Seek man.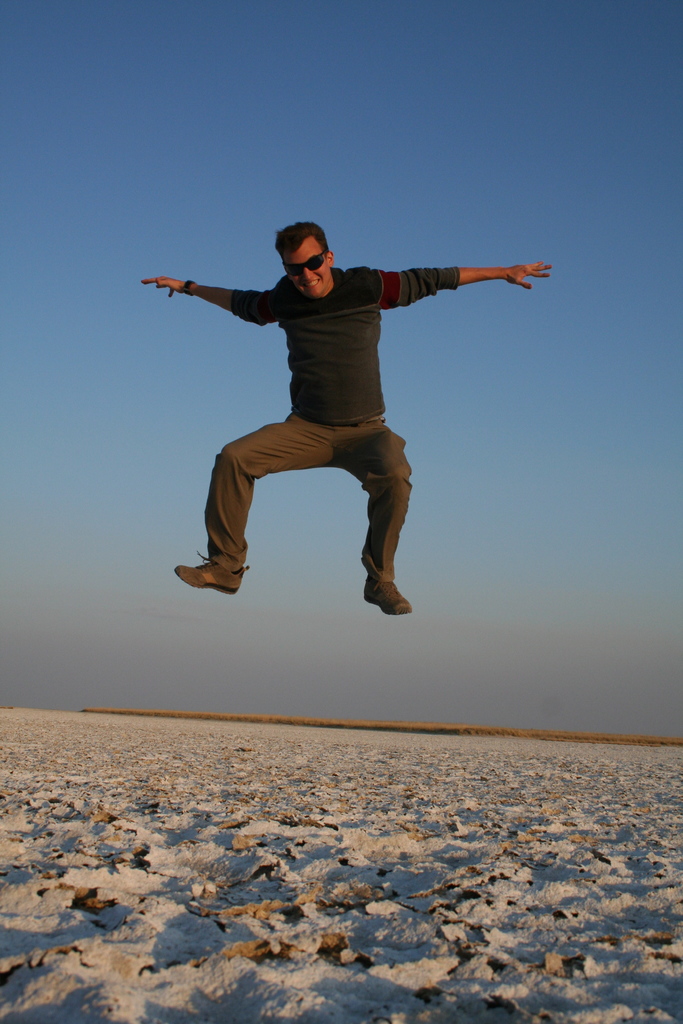
left=160, top=186, right=547, bottom=641.
